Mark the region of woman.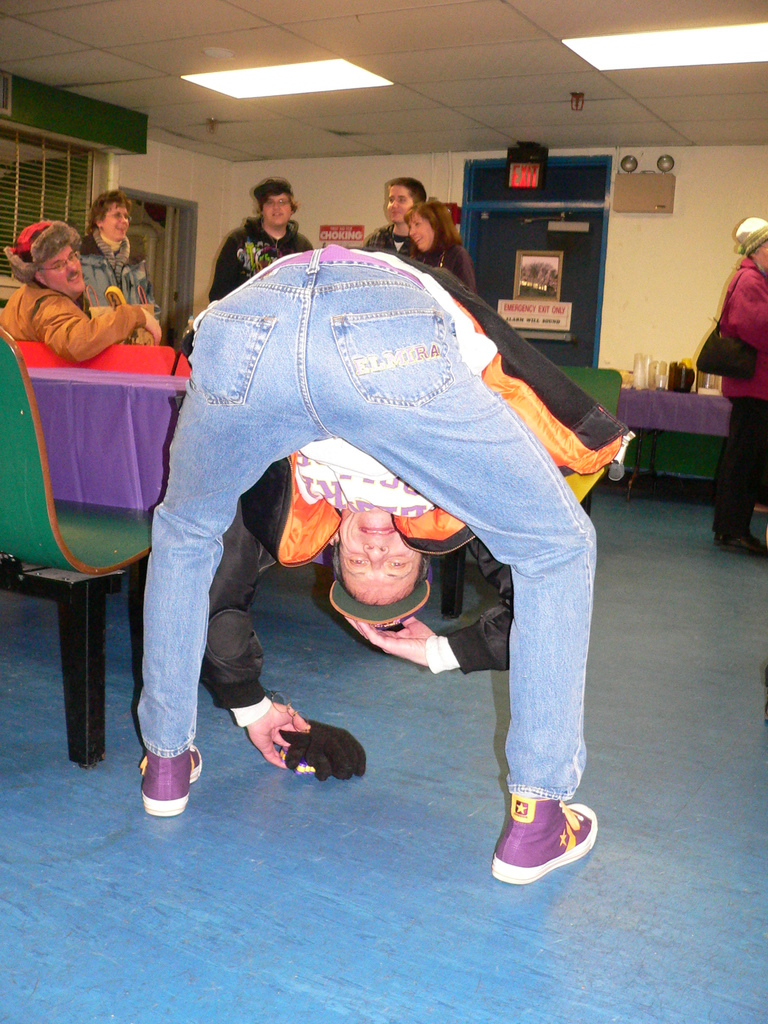
Region: bbox=(713, 218, 767, 563).
